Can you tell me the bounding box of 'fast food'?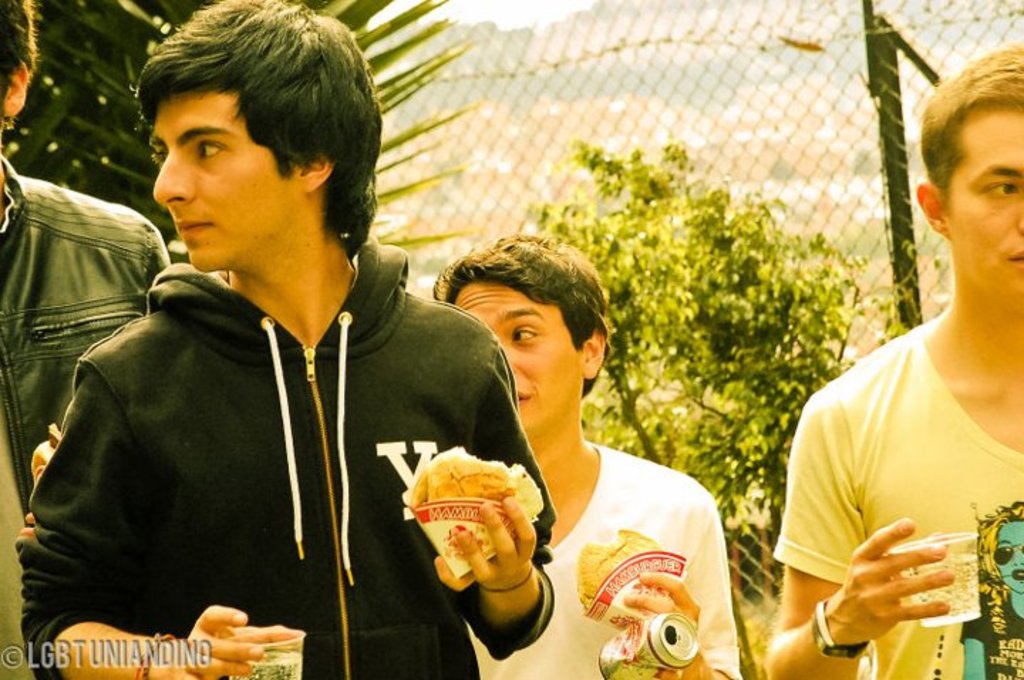
Rect(583, 529, 688, 639).
